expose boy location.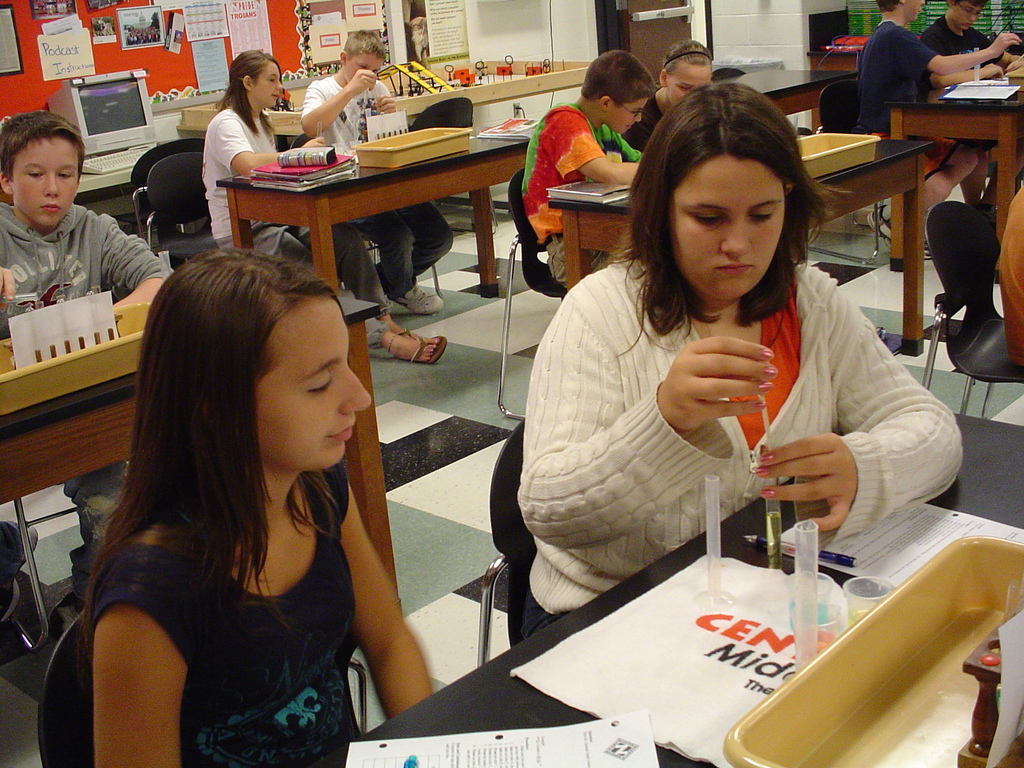
Exposed at Rect(304, 28, 448, 308).
